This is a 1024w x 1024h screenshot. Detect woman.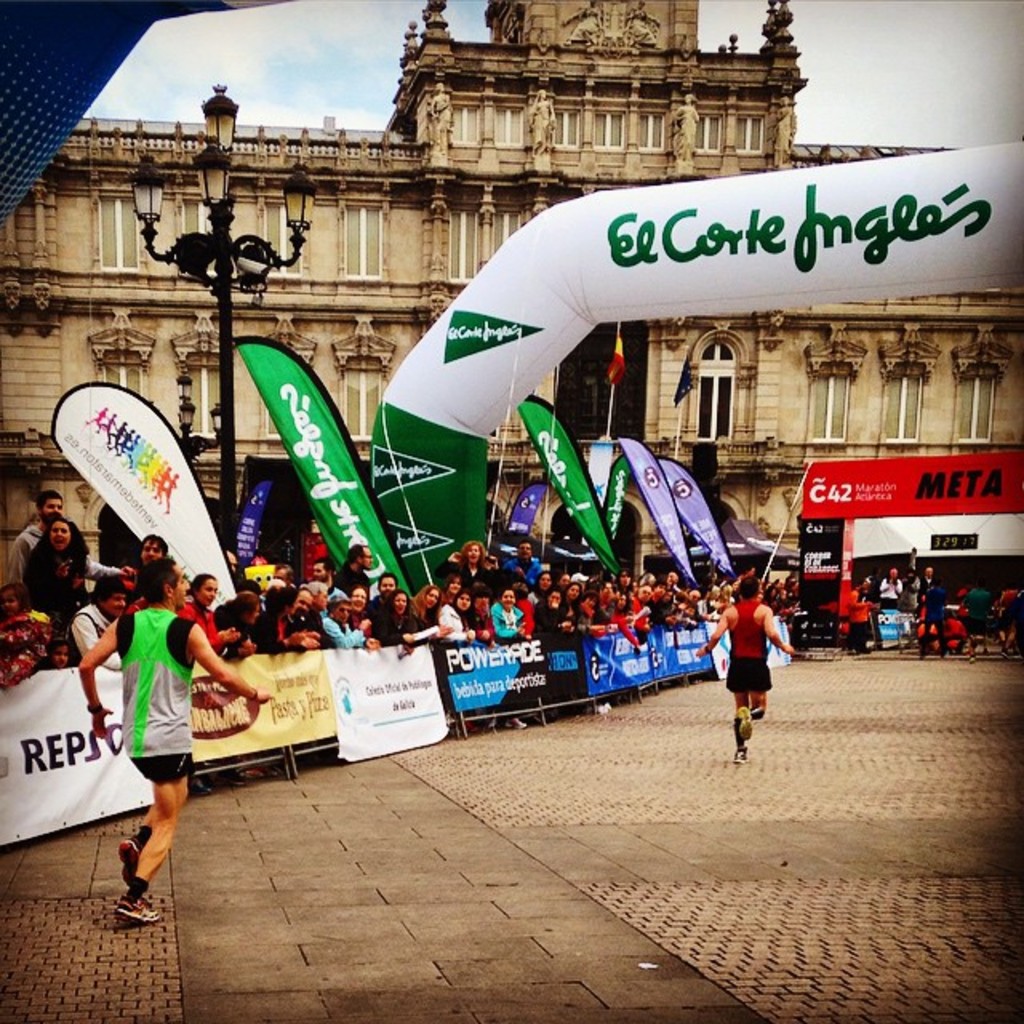
locate(442, 586, 480, 650).
